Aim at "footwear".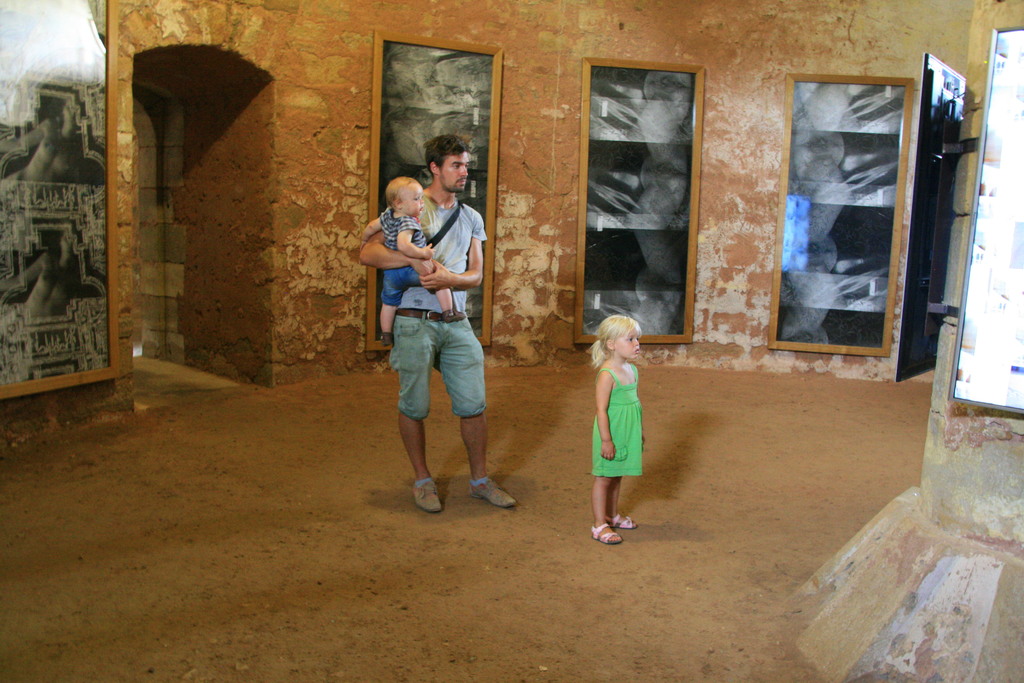
Aimed at (443,304,467,325).
